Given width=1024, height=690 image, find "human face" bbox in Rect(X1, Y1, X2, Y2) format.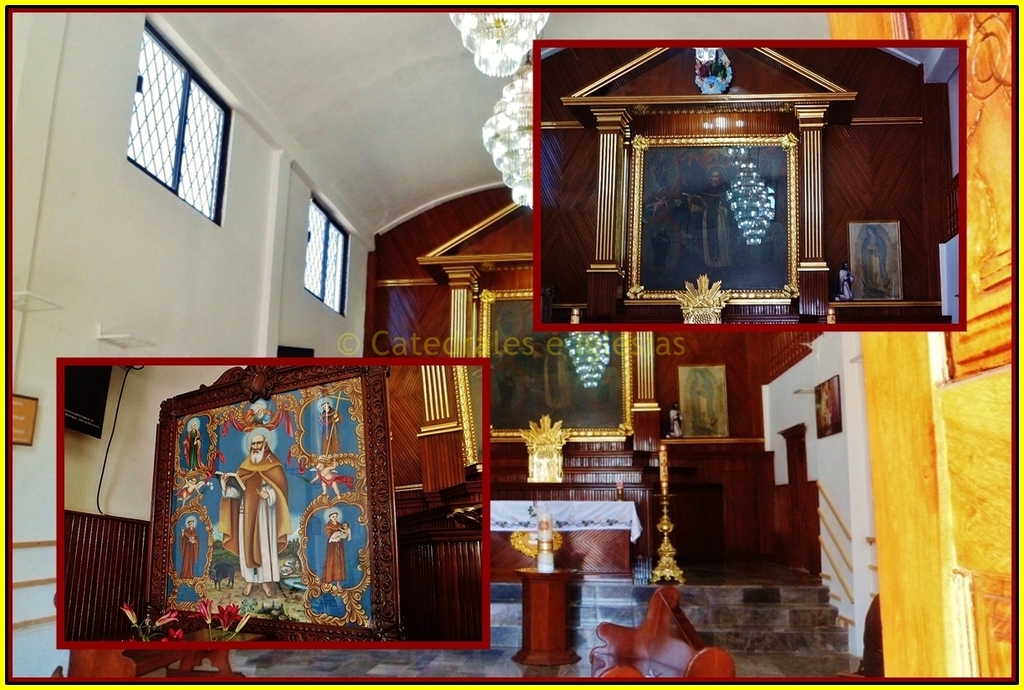
Rect(329, 514, 338, 523).
